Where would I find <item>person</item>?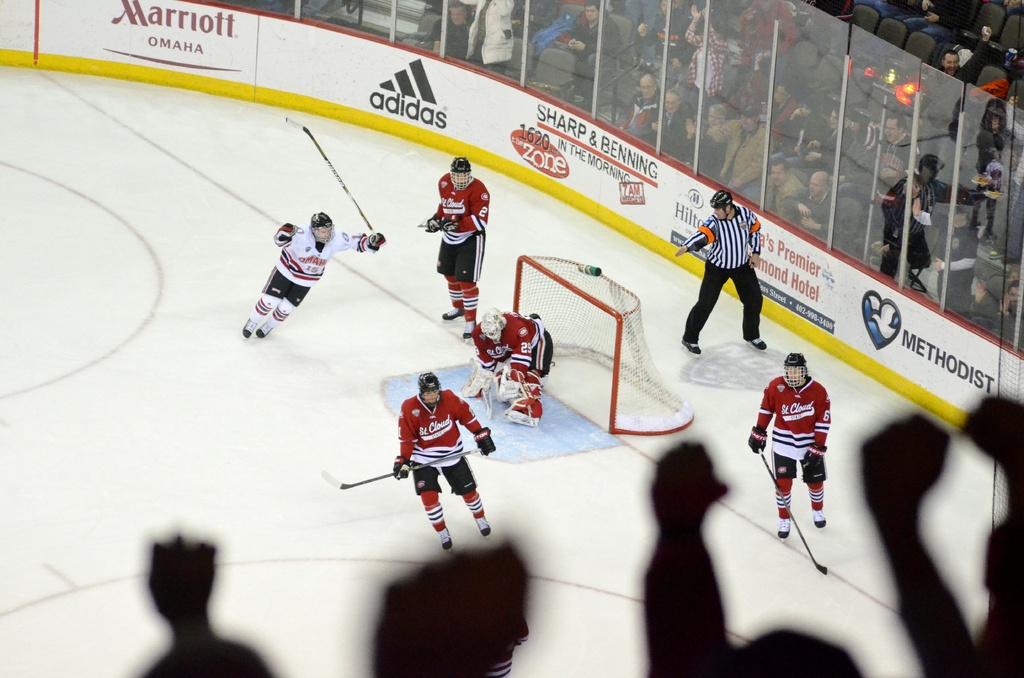
At l=754, t=357, r=830, b=535.
